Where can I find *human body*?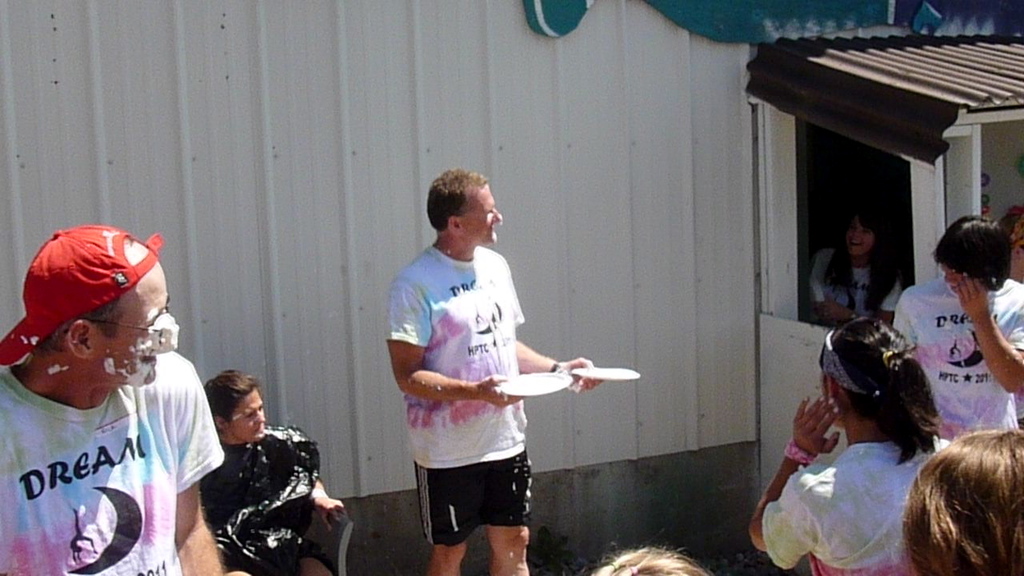
You can find it at <region>801, 203, 910, 336</region>.
